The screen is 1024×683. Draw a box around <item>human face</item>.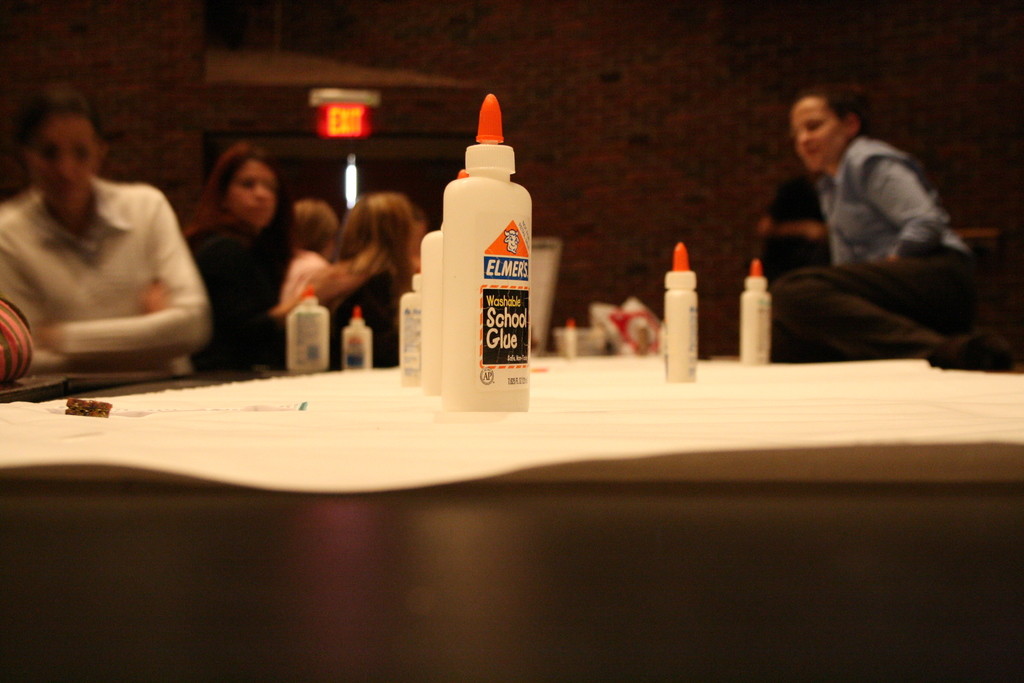
(233, 168, 275, 224).
